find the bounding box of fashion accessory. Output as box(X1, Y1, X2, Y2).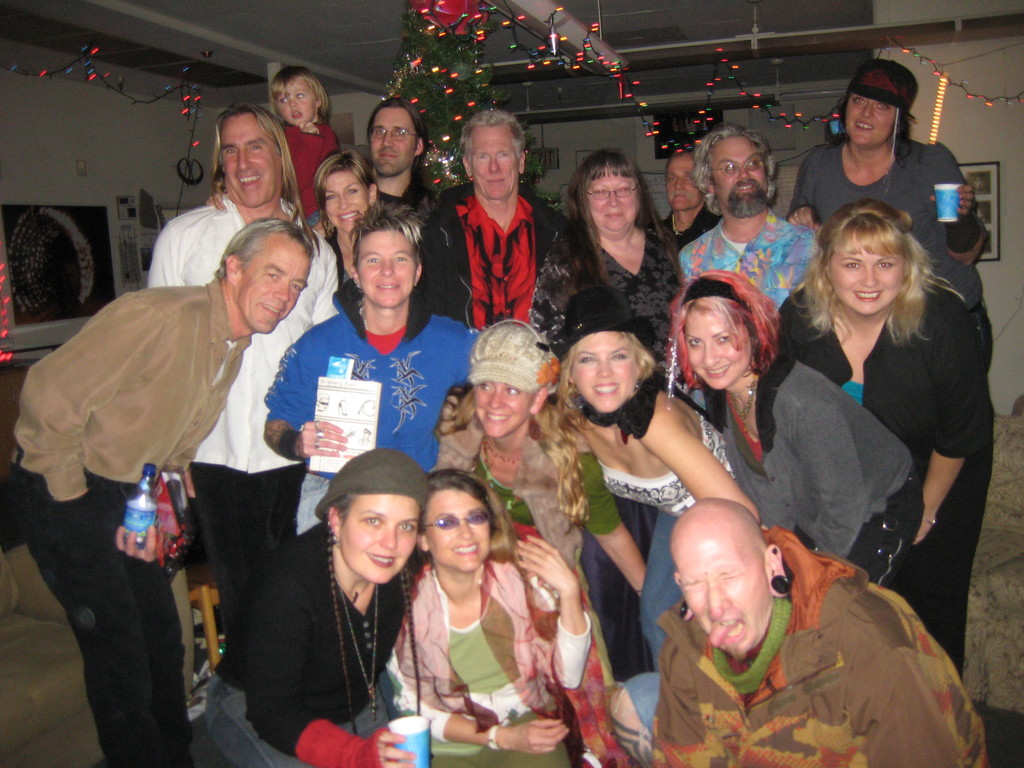
box(676, 273, 749, 317).
